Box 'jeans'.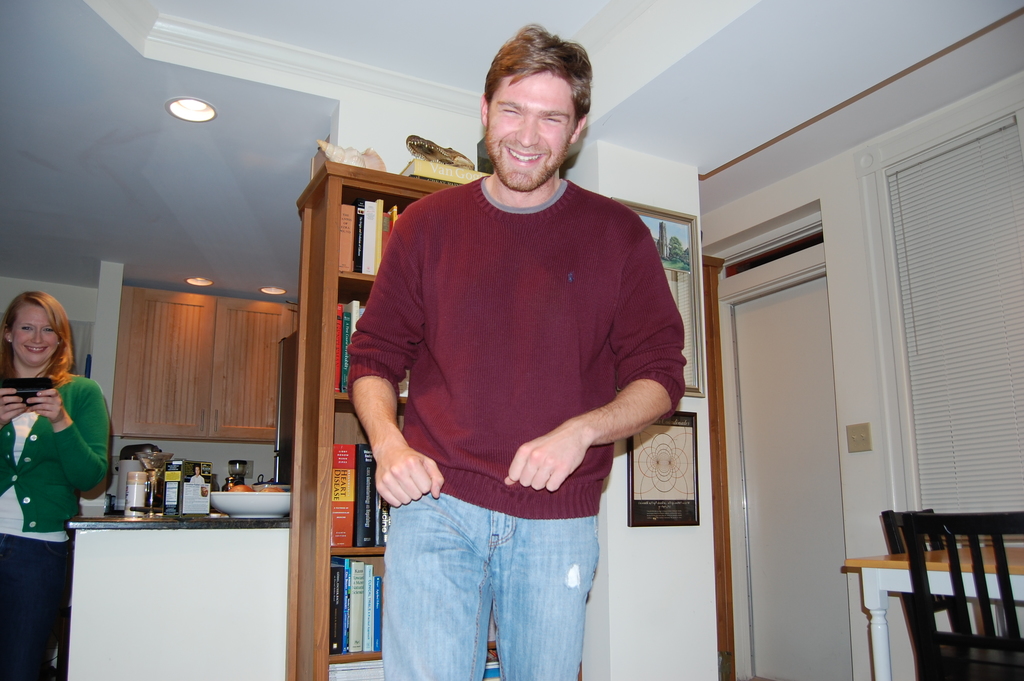
388, 487, 622, 680.
